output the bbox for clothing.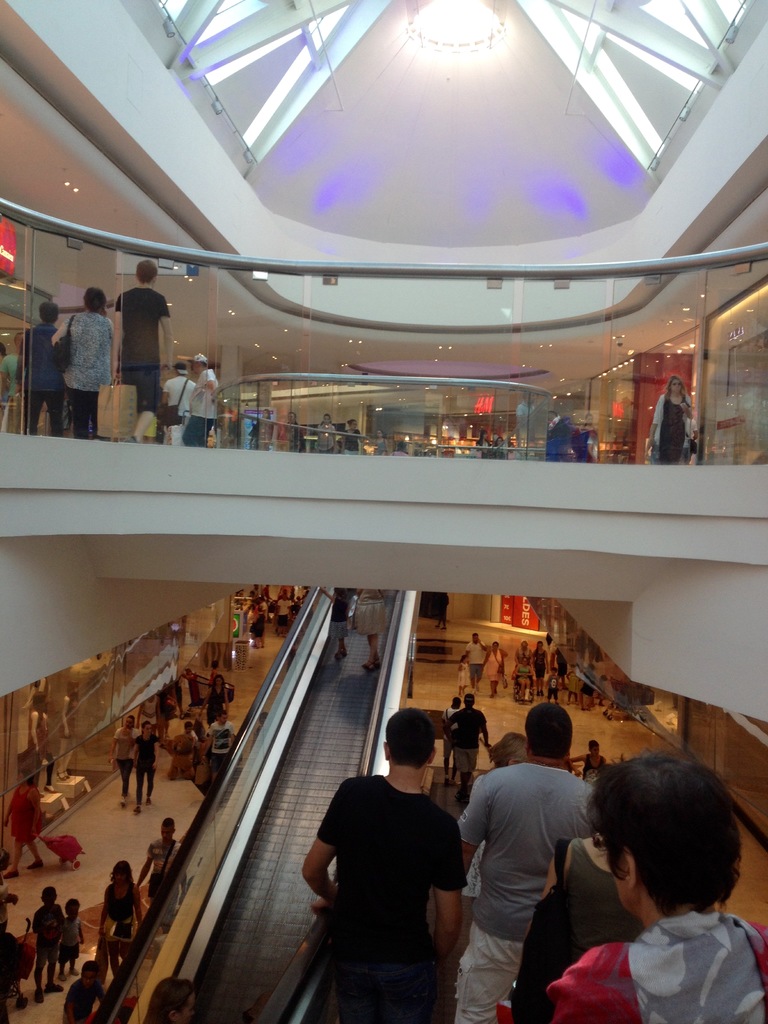
BBox(121, 289, 173, 420).
